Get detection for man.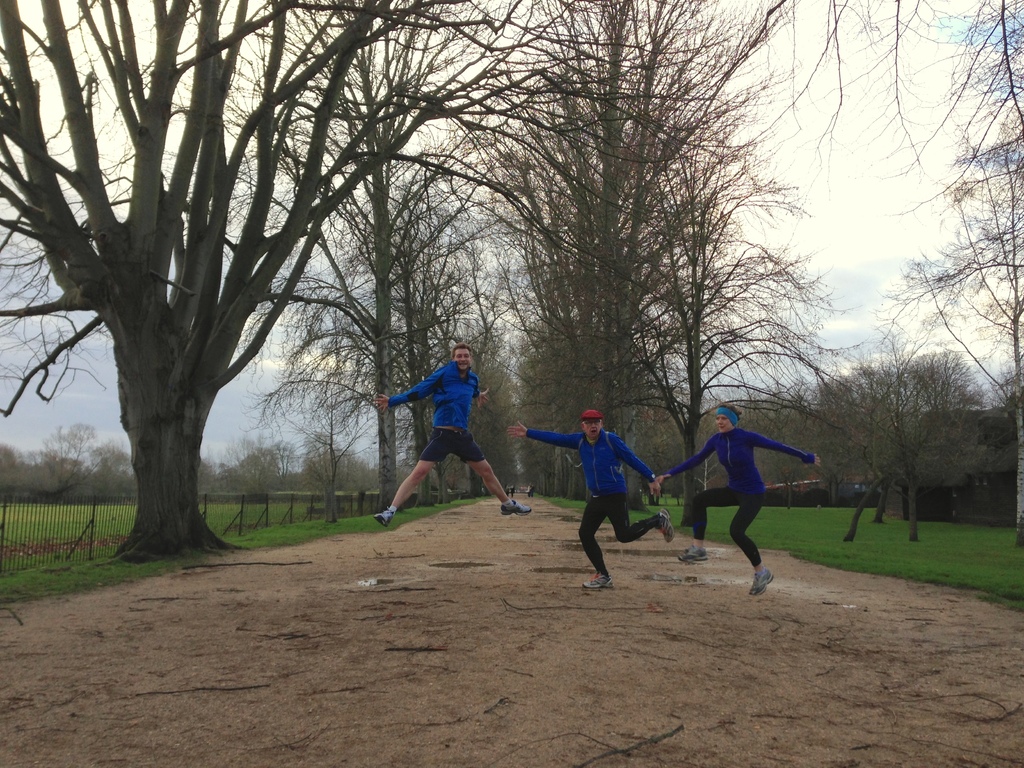
Detection: x1=506, y1=409, x2=675, y2=588.
